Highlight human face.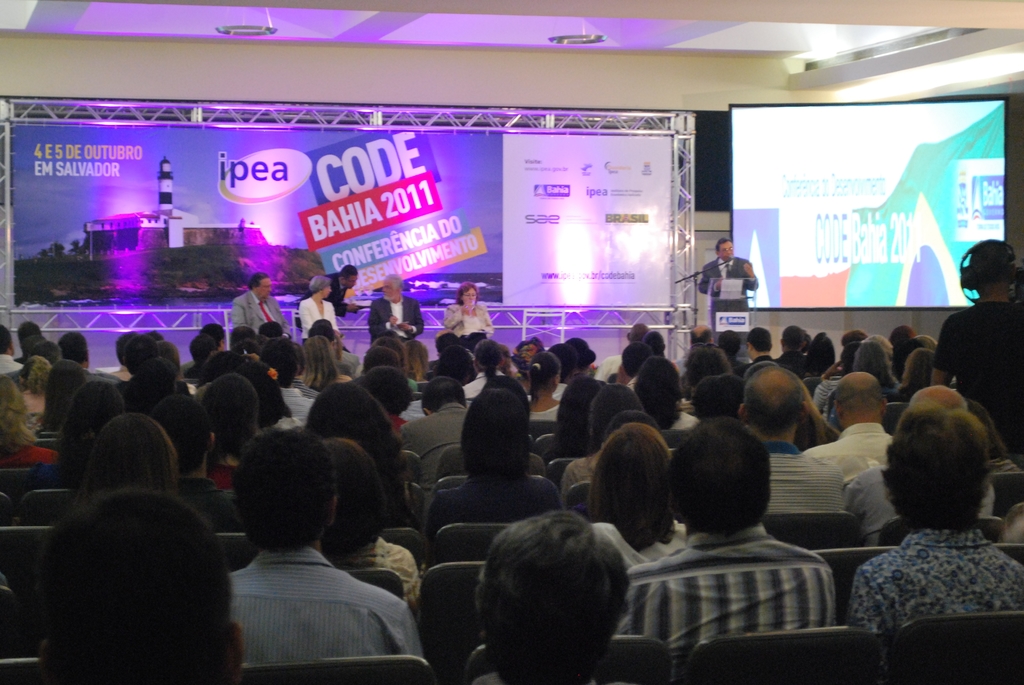
Highlighted region: [x1=344, y1=272, x2=353, y2=287].
